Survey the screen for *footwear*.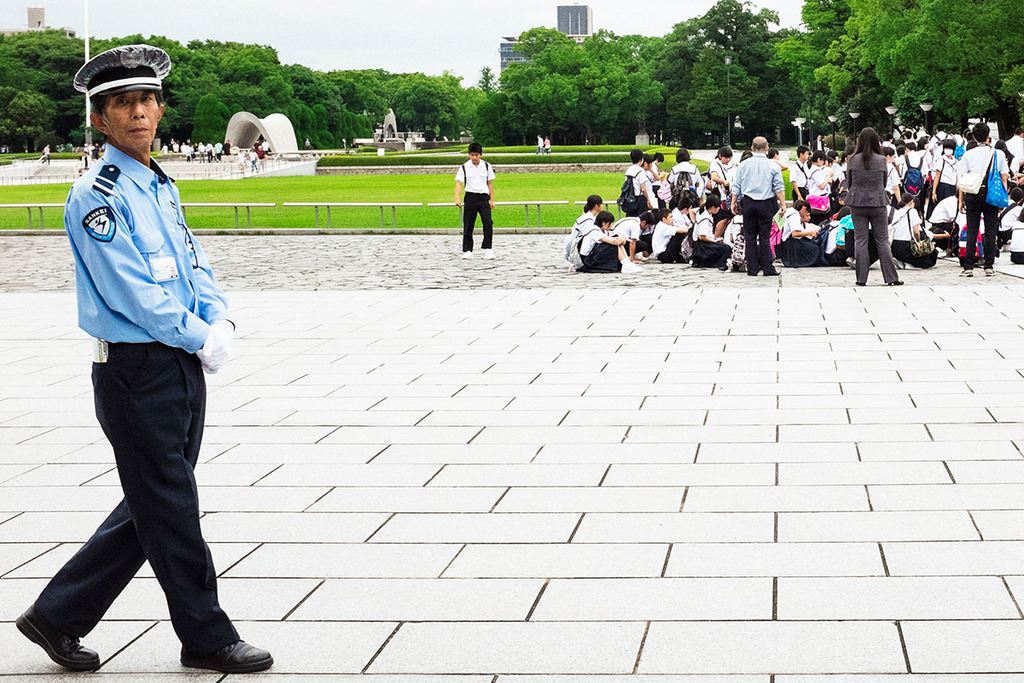
Survey found: 186 643 274 671.
